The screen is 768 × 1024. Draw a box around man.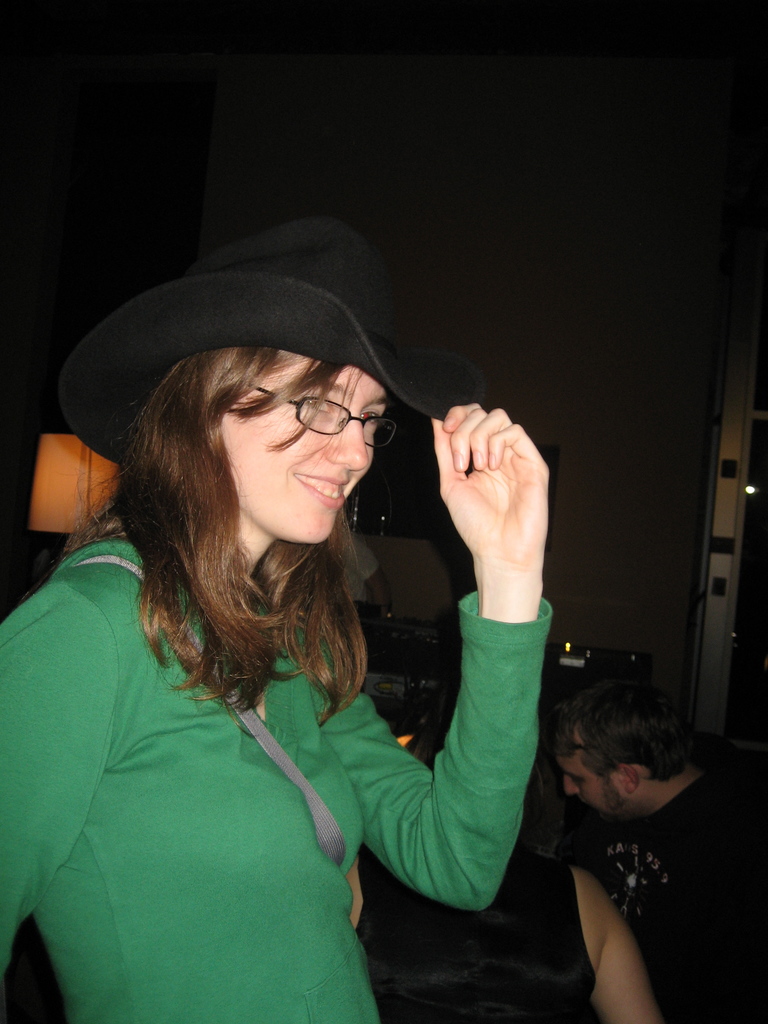
bbox(496, 655, 748, 999).
